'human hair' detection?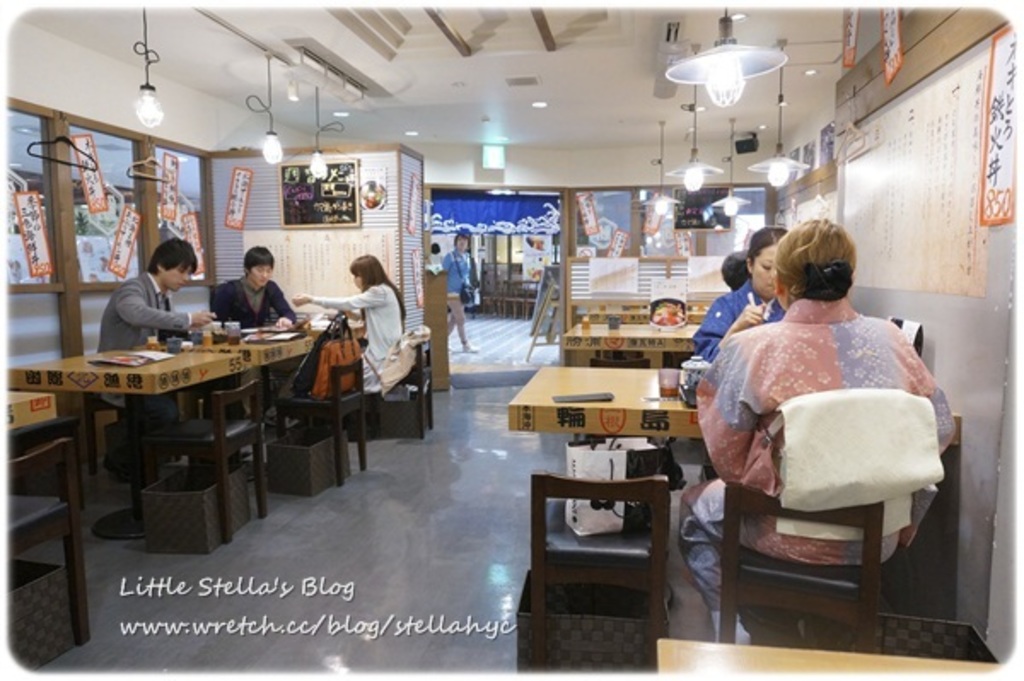
pyautogui.locateOnScreen(148, 237, 195, 275)
